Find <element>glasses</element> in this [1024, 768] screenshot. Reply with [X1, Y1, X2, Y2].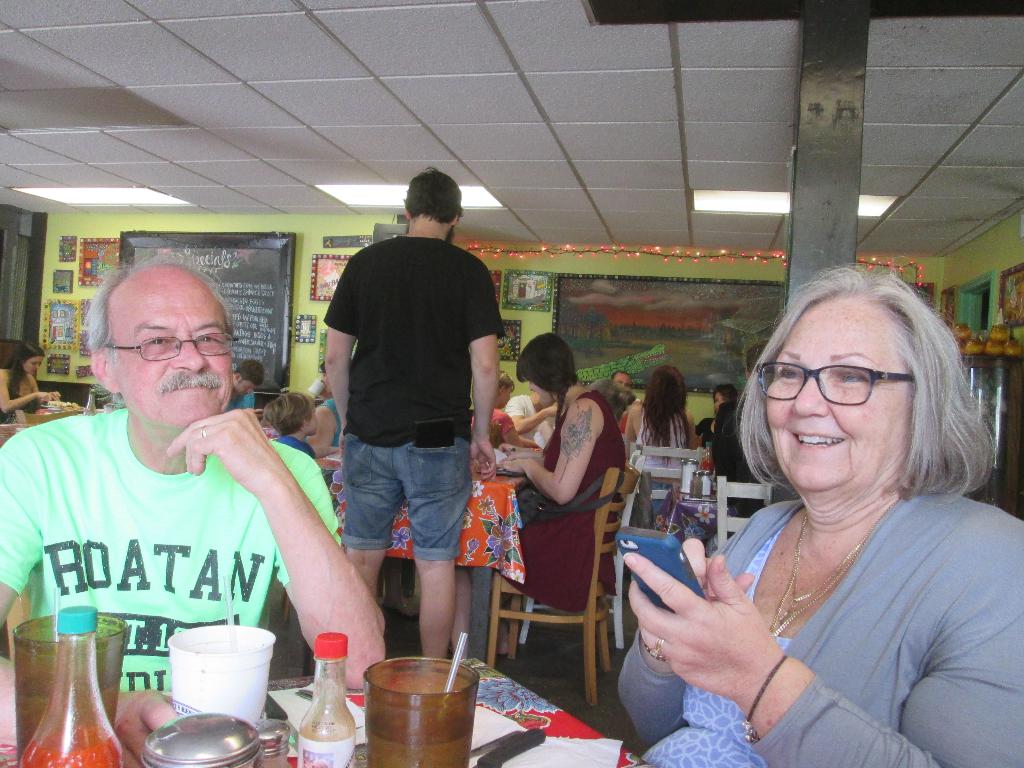
[106, 335, 241, 364].
